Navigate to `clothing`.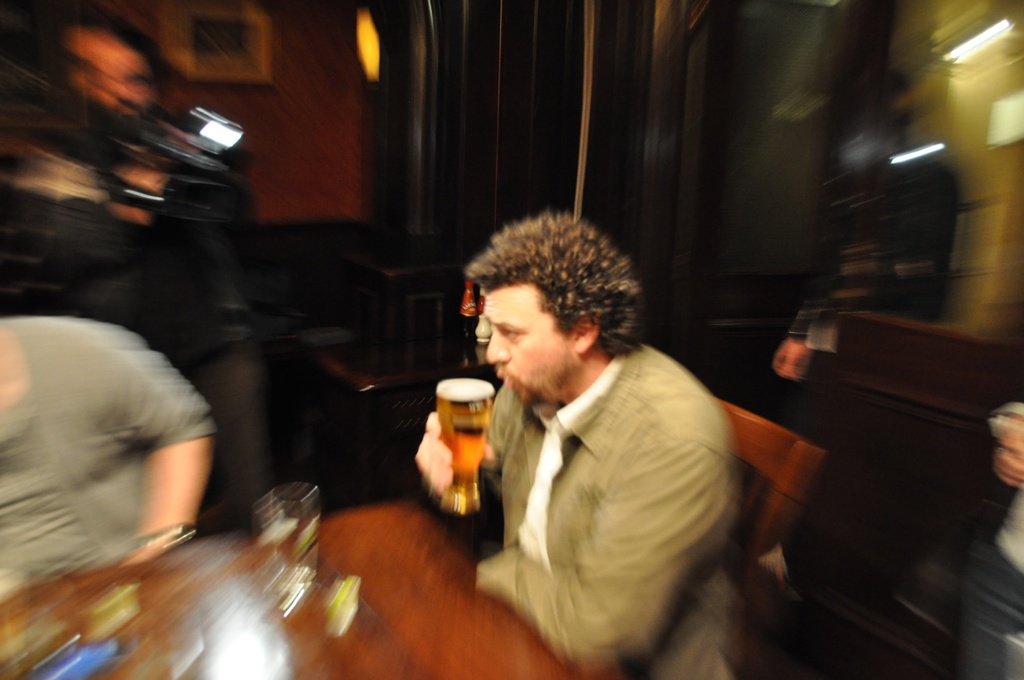
Navigation target: [left=0, top=311, right=221, bottom=592].
